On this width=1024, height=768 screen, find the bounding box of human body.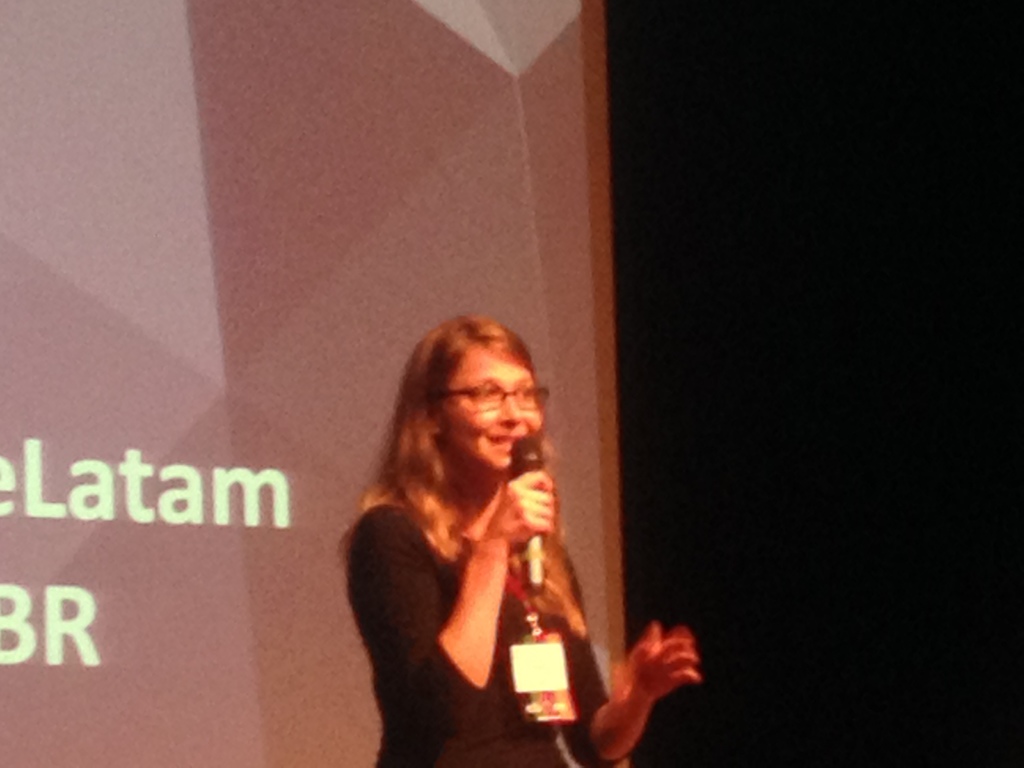
Bounding box: (x1=339, y1=319, x2=648, y2=760).
